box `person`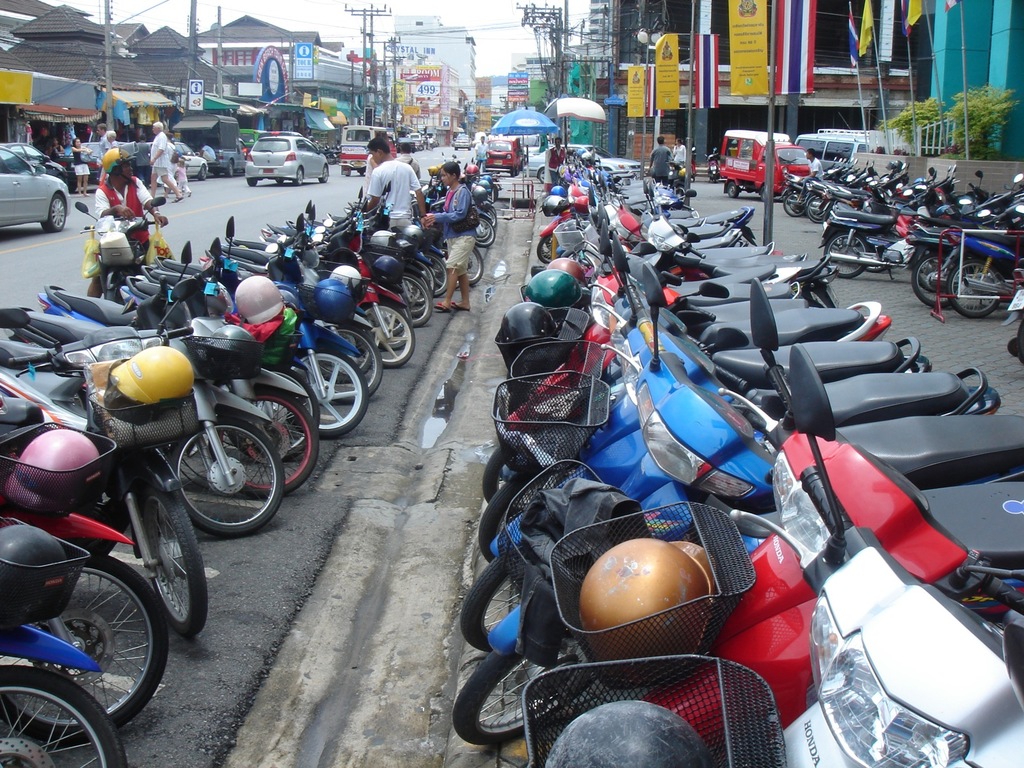
Rect(426, 161, 479, 310)
